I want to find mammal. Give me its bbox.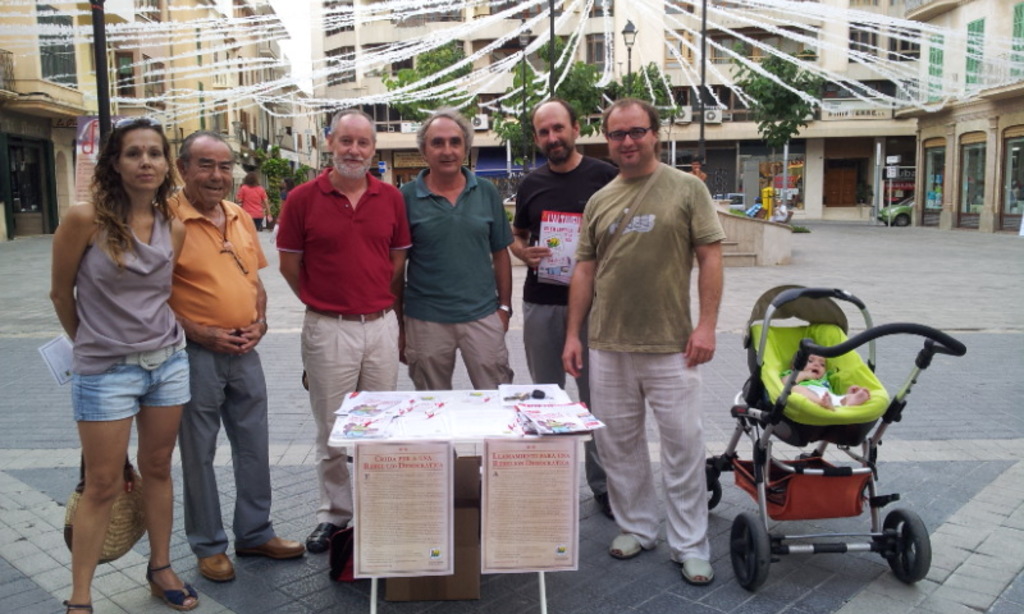
(x1=40, y1=110, x2=197, y2=581).
